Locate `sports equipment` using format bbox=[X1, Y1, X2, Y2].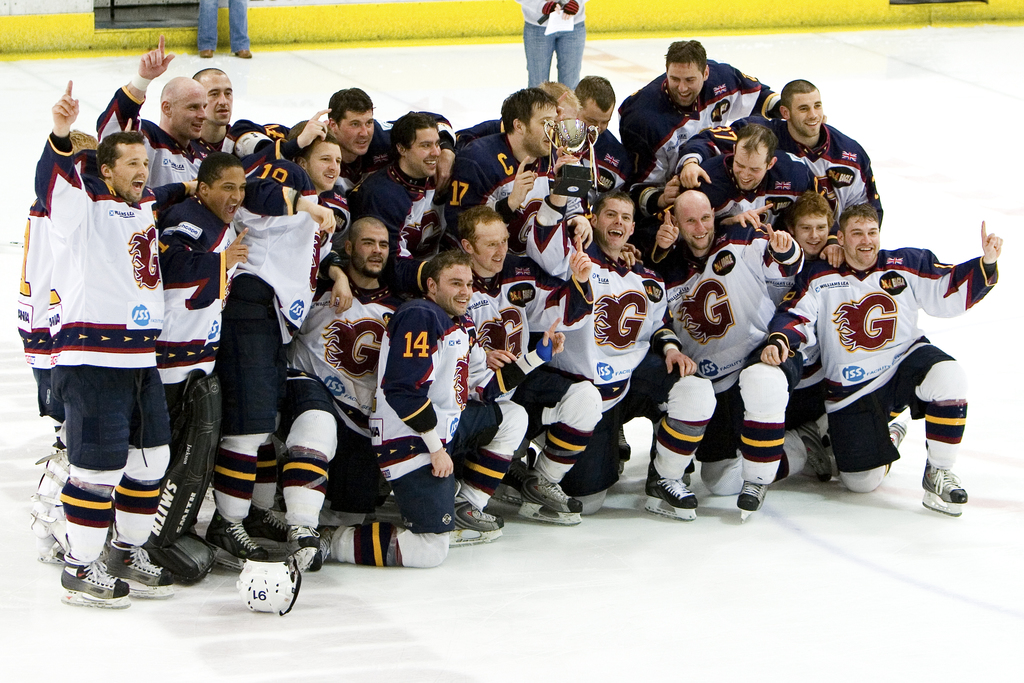
bbox=[140, 362, 227, 579].
